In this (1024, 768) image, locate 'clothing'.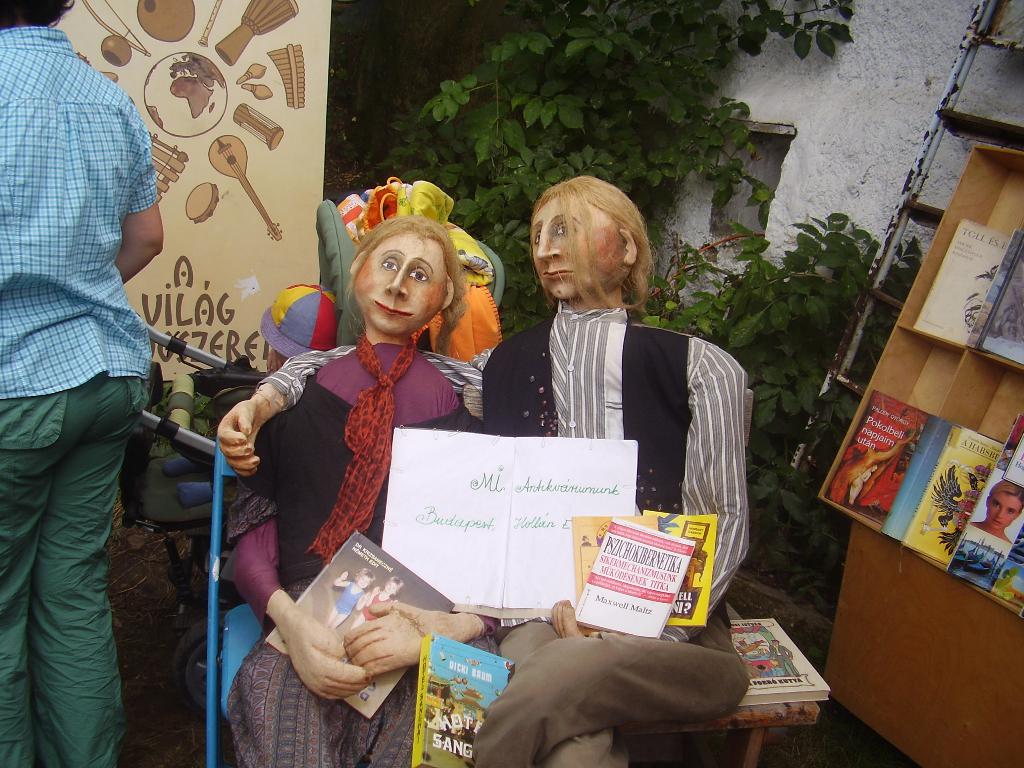
Bounding box: bbox=[284, 297, 749, 764].
